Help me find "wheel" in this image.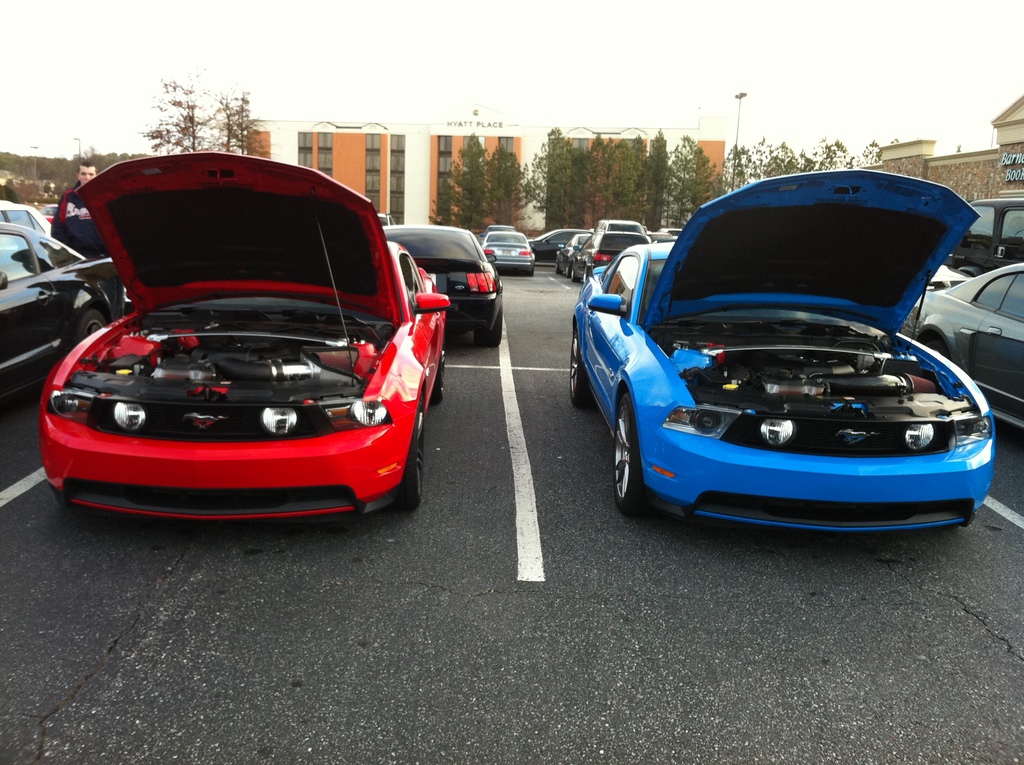
Found it: (left=552, top=266, right=565, bottom=277).
